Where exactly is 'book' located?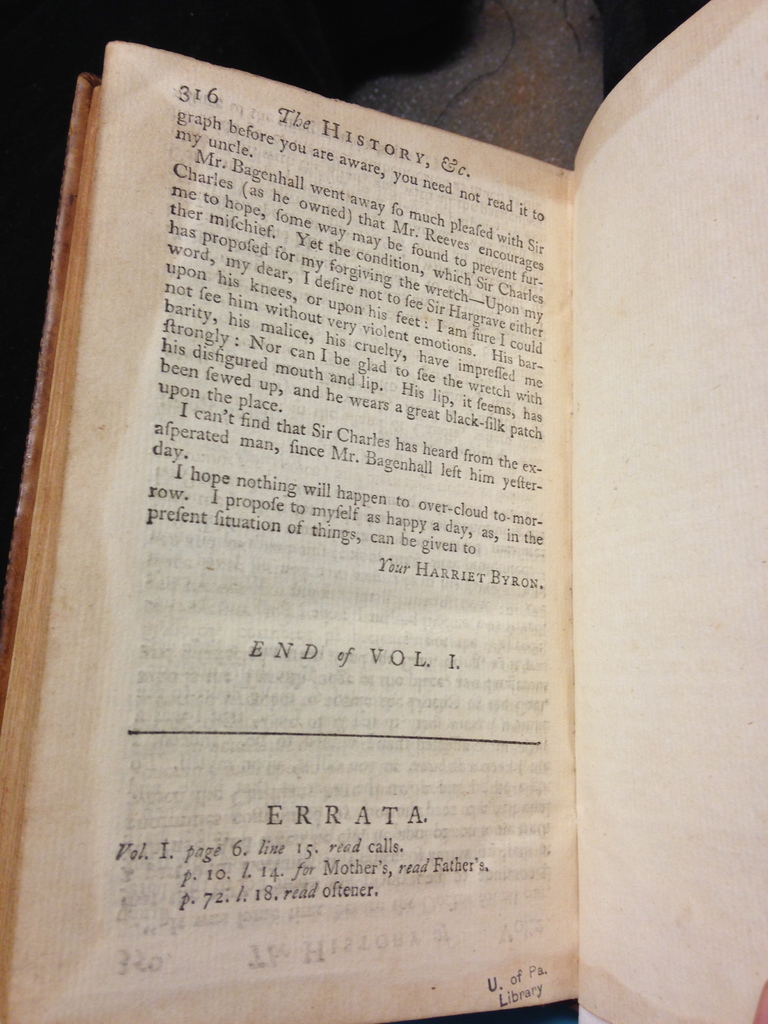
Its bounding box is 28 10 657 999.
